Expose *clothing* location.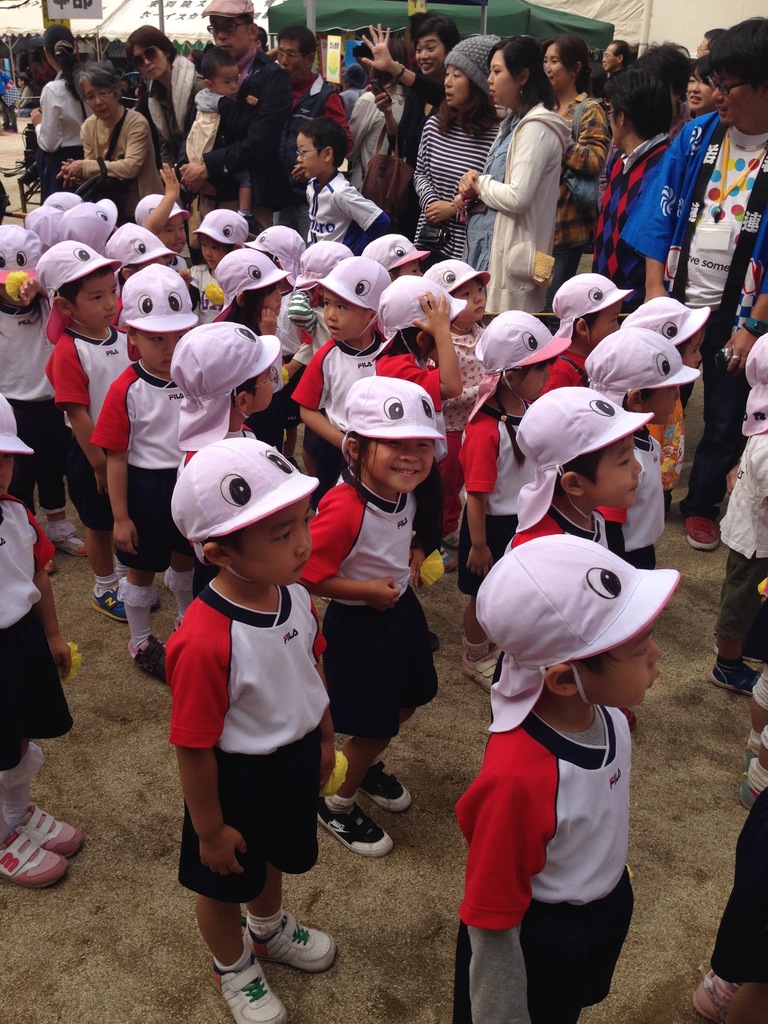
Exposed at 148:579:342:906.
